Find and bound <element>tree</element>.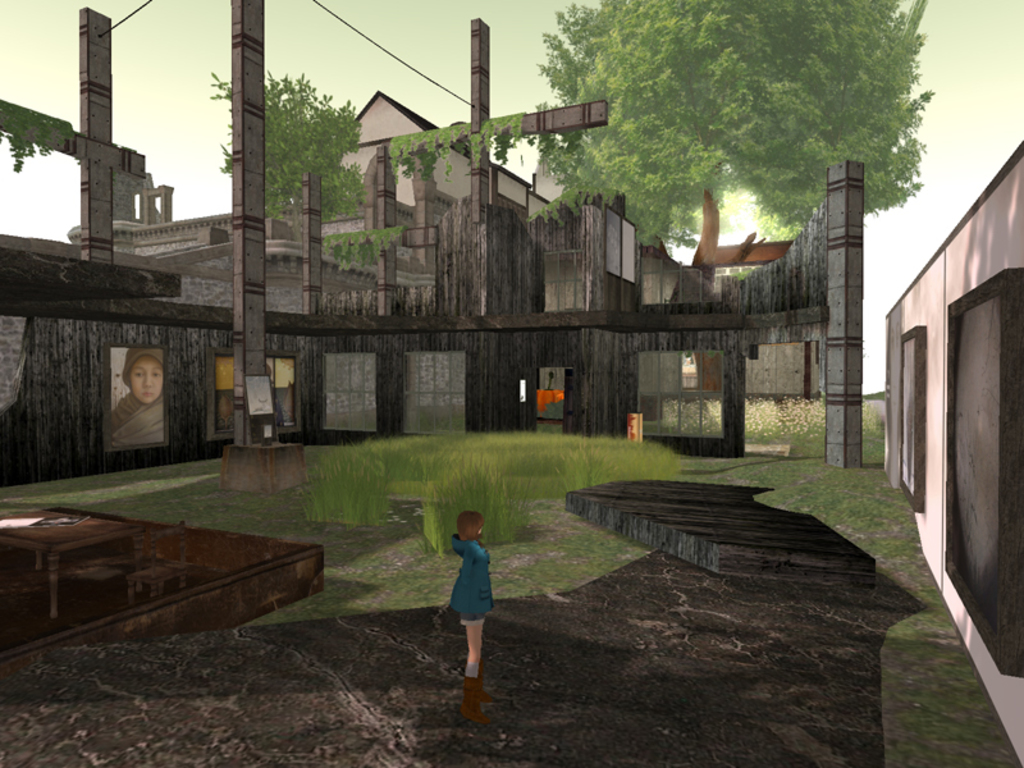
Bound: [527,20,983,215].
